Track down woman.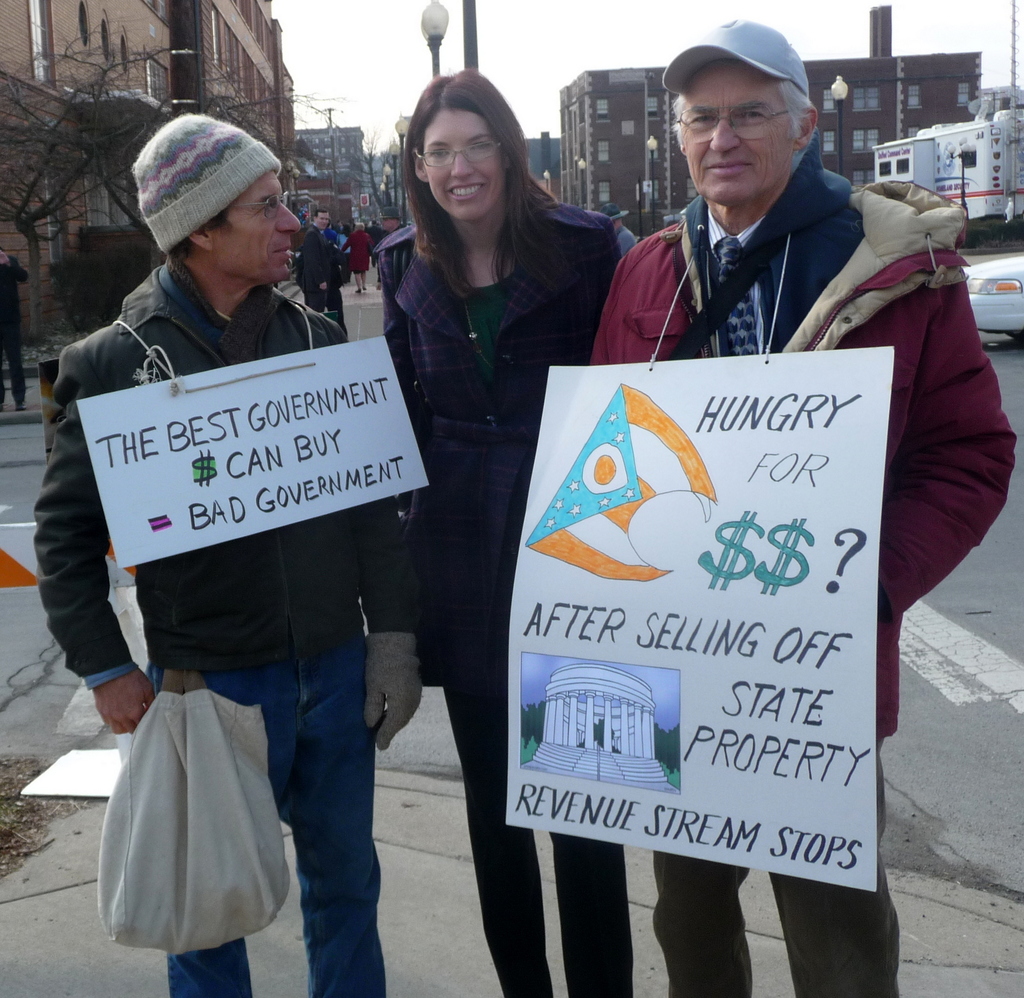
Tracked to x1=321, y1=68, x2=604, y2=832.
